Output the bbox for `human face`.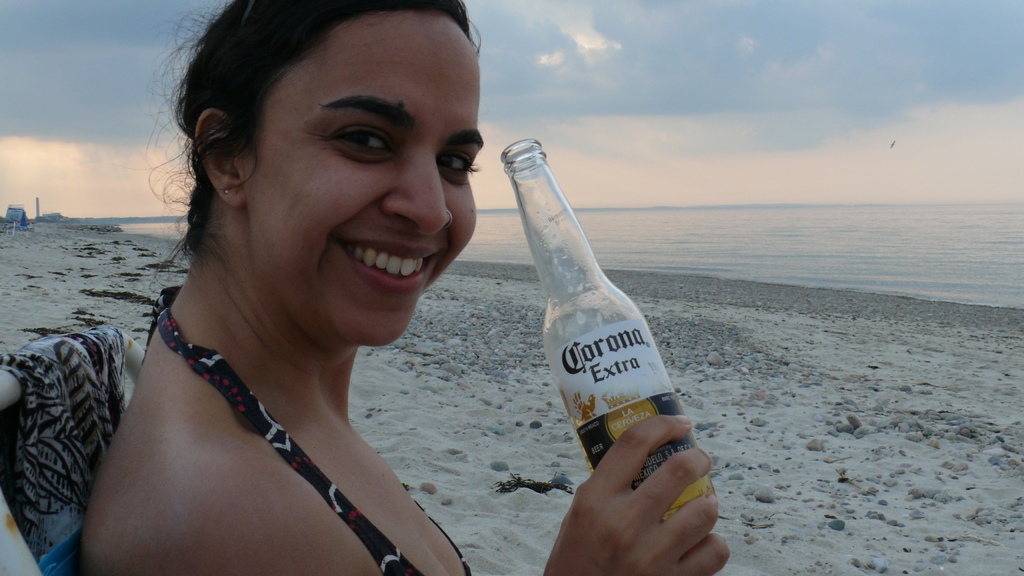
[252,15,476,340].
